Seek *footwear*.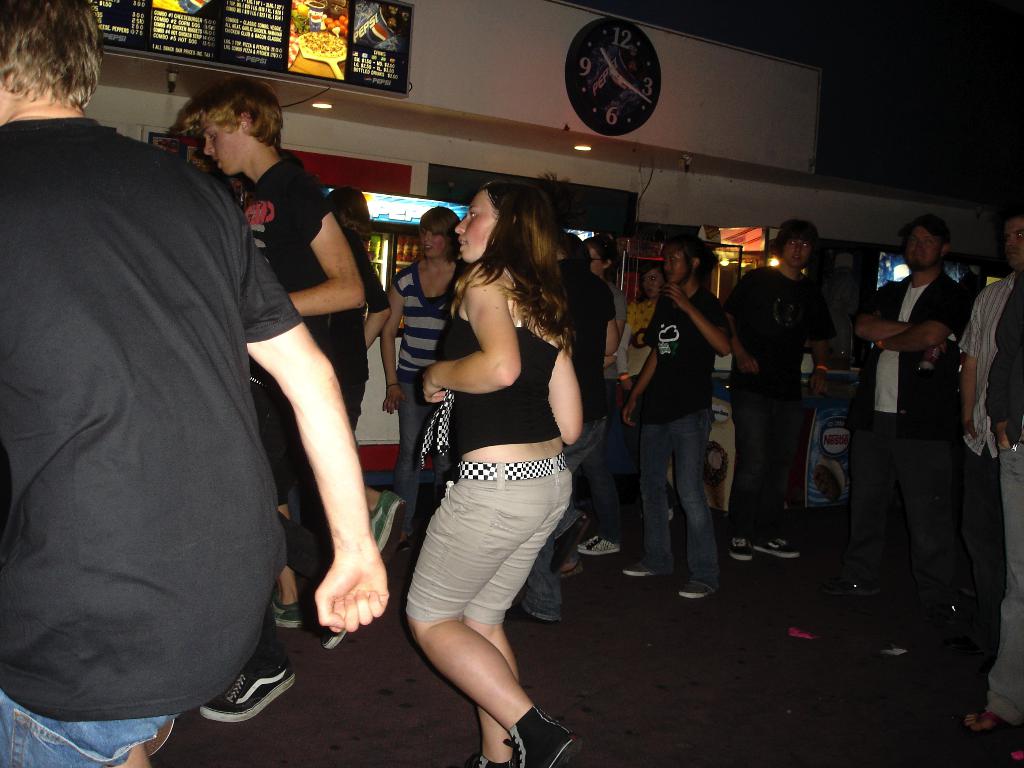
[x1=575, y1=536, x2=620, y2=556].
